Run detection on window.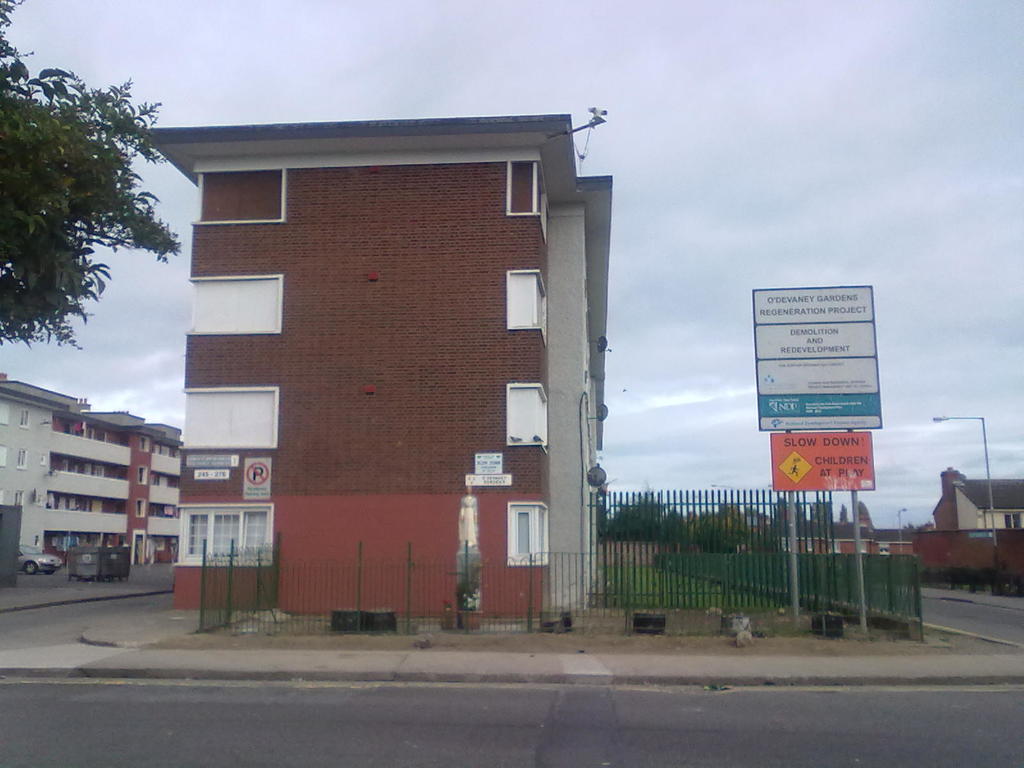
Result: region(134, 499, 148, 524).
